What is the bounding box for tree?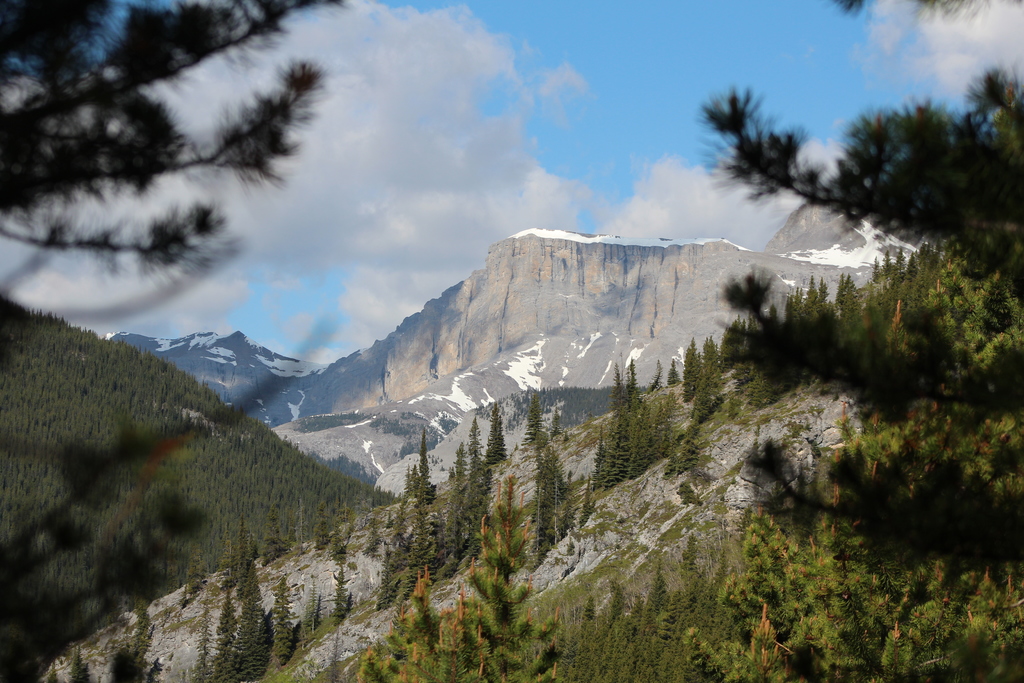
locate(202, 598, 250, 682).
